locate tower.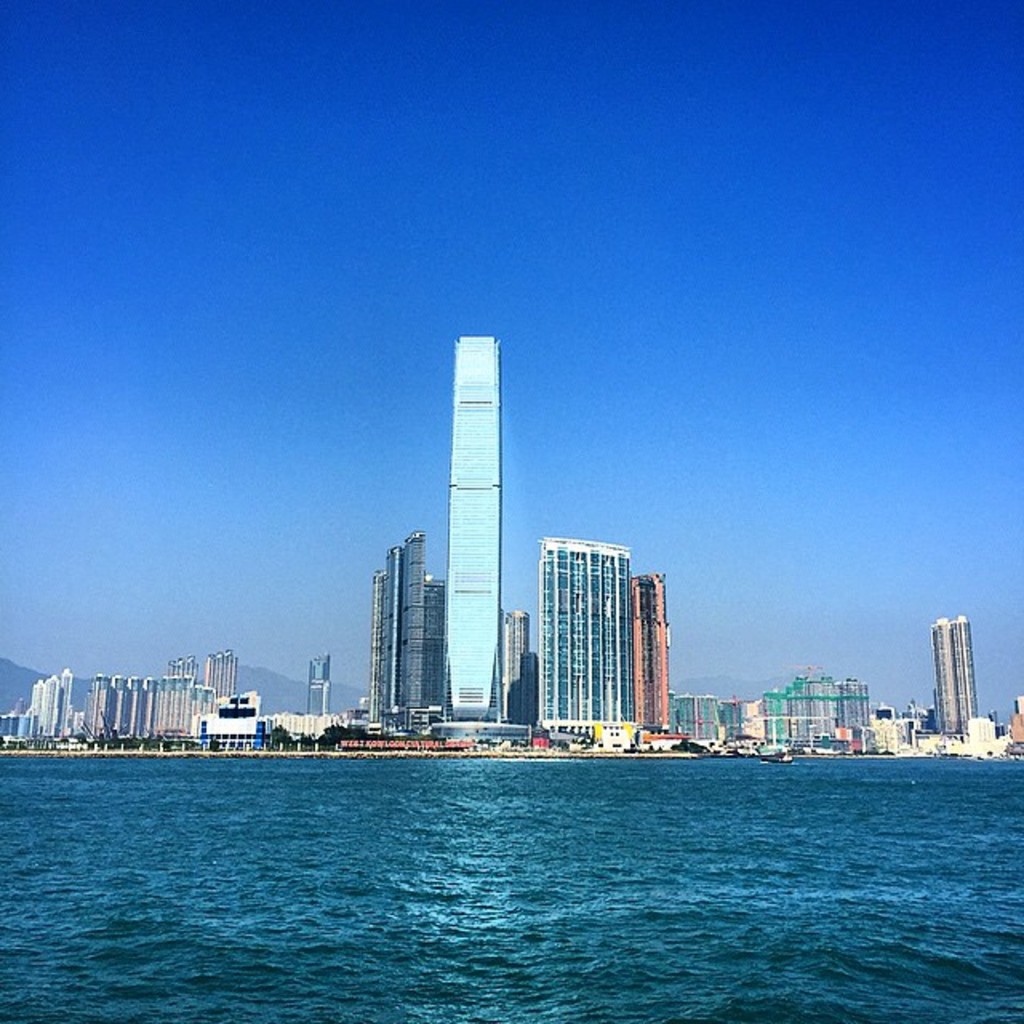
Bounding box: l=941, t=618, r=973, b=738.
